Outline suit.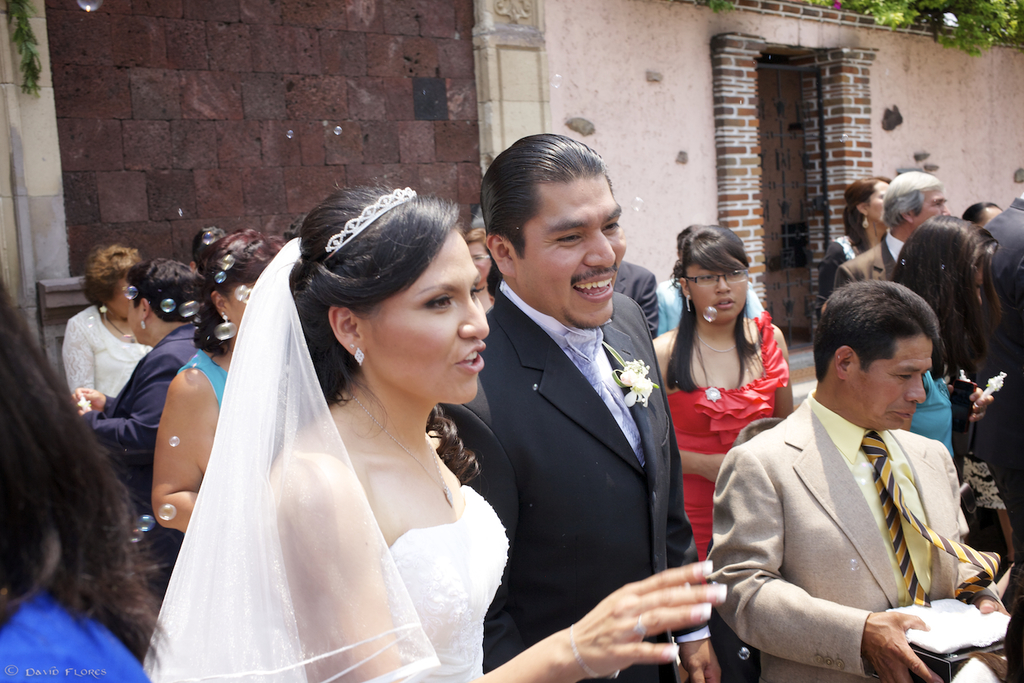
Outline: rect(700, 386, 1019, 682).
